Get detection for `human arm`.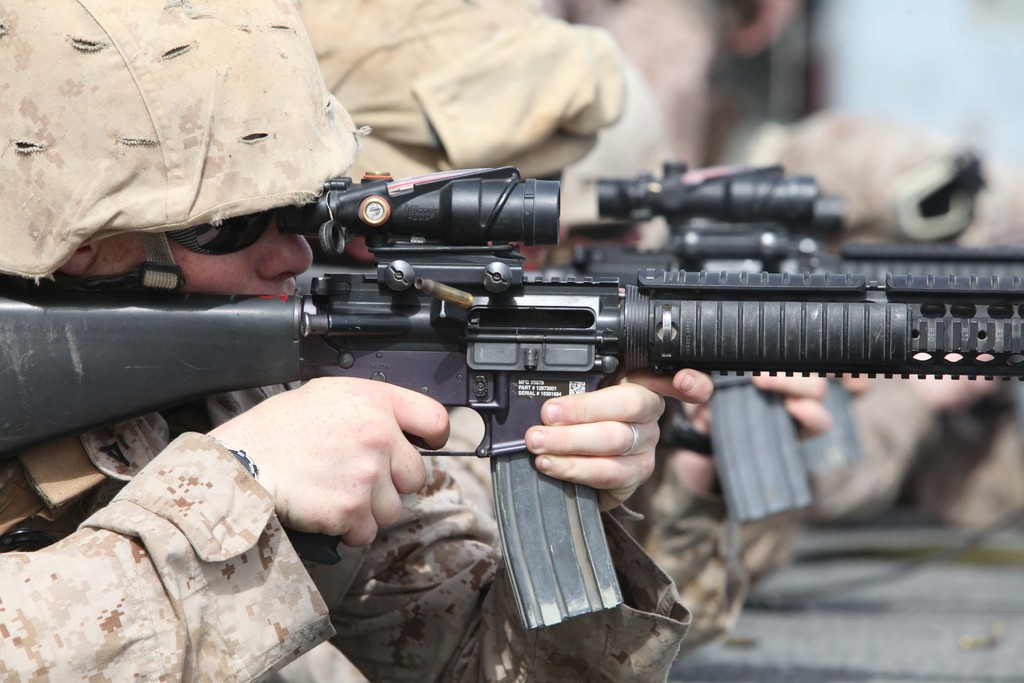
Detection: region(796, 341, 1004, 530).
